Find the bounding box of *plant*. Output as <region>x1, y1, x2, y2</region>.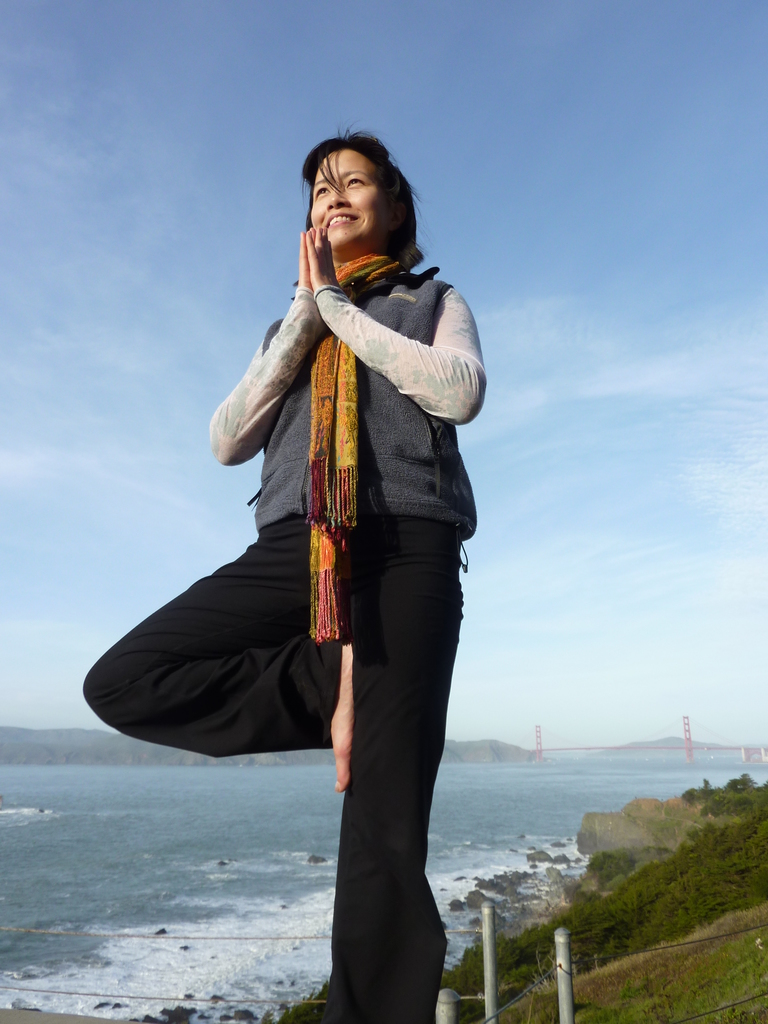
<region>721, 771, 761, 792</region>.
